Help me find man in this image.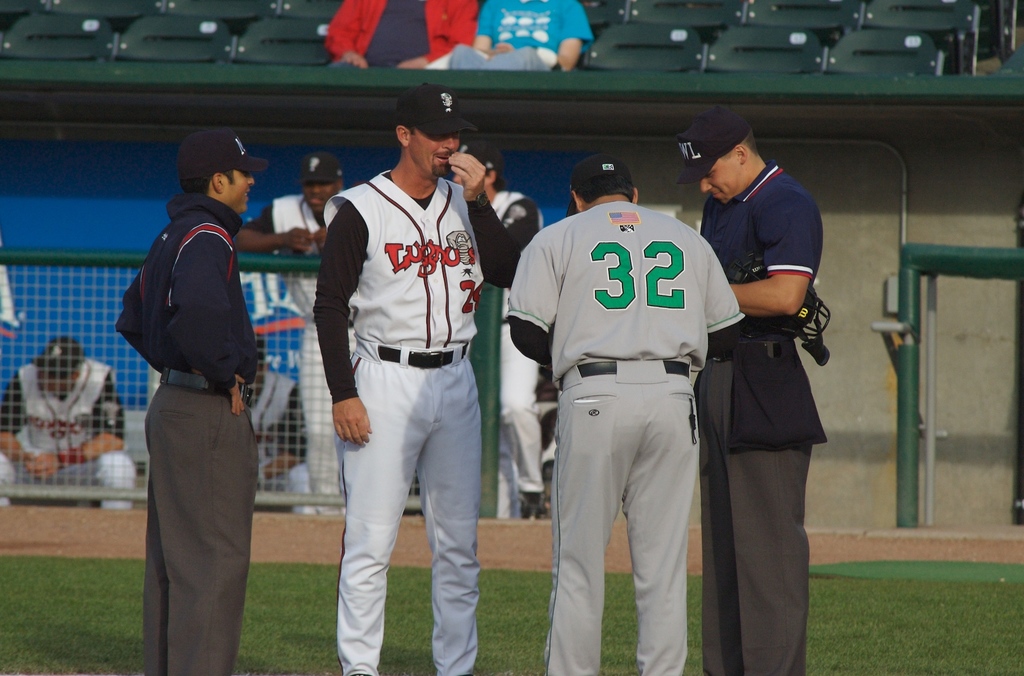
Found it: (0, 328, 134, 511).
